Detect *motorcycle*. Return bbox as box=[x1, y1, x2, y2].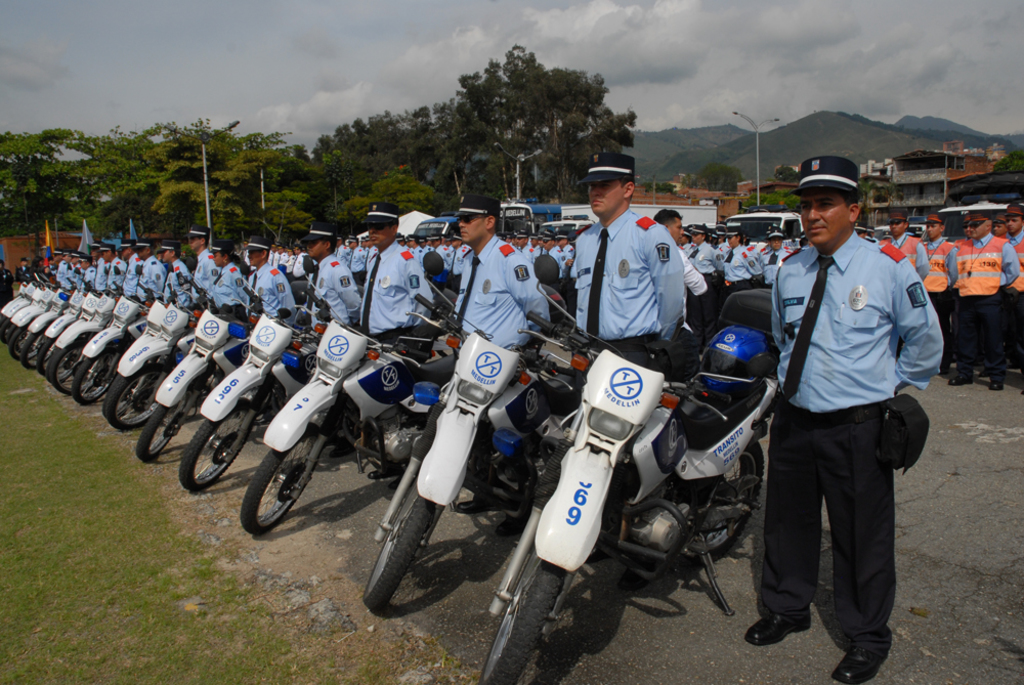
box=[3, 273, 58, 359].
